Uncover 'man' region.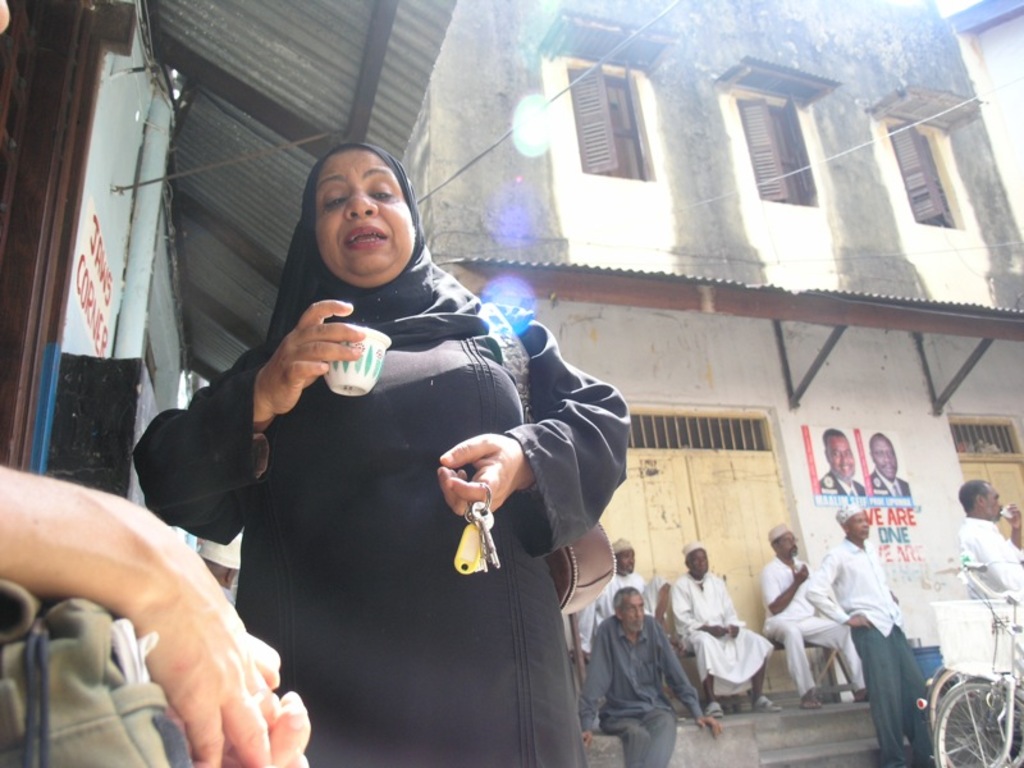
Uncovered: {"left": 820, "top": 429, "right": 864, "bottom": 495}.
